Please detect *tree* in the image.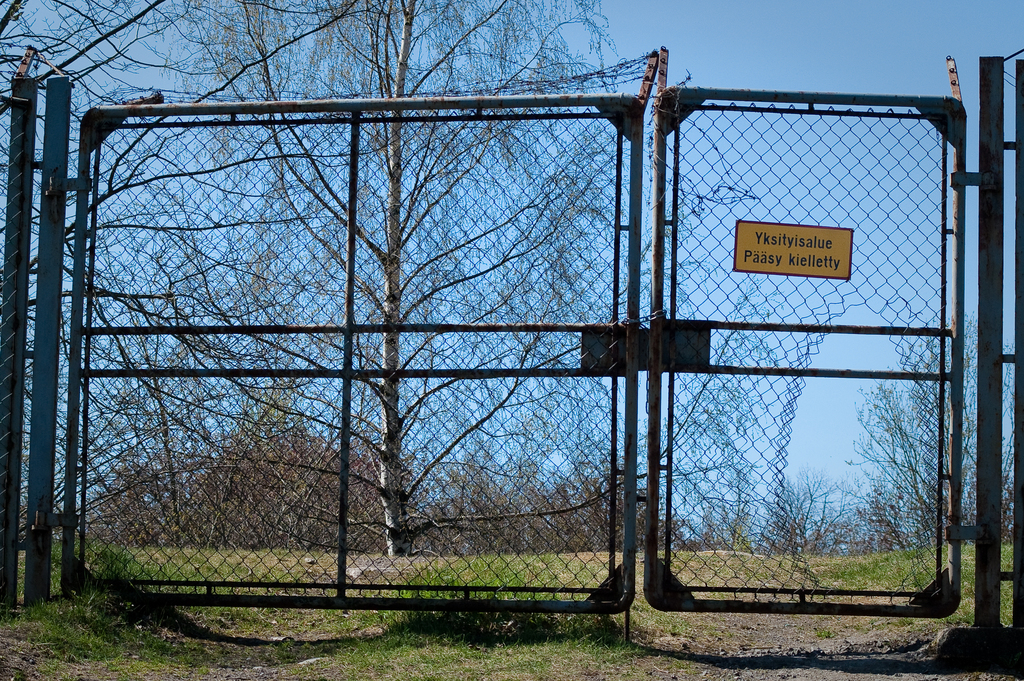
bbox=(849, 308, 990, 560).
